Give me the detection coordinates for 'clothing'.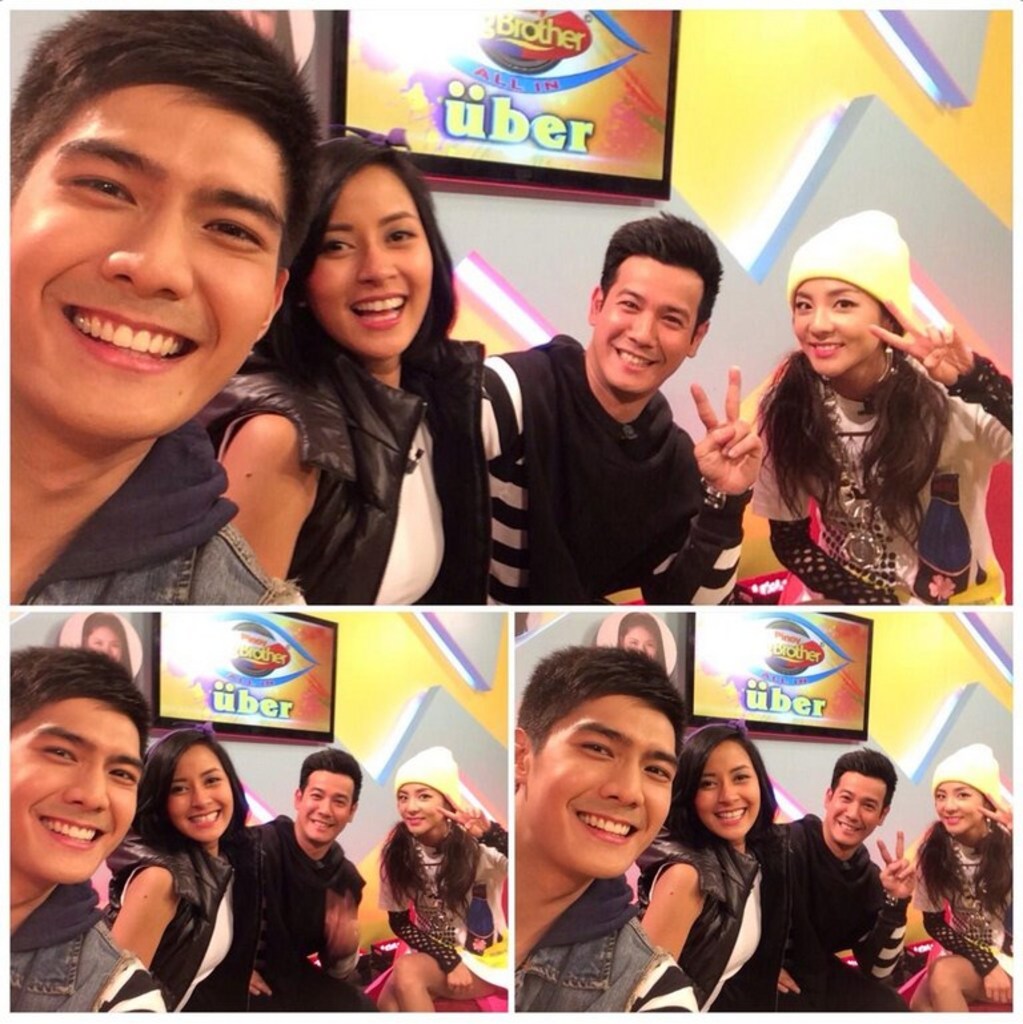
888/810/1018/1017.
